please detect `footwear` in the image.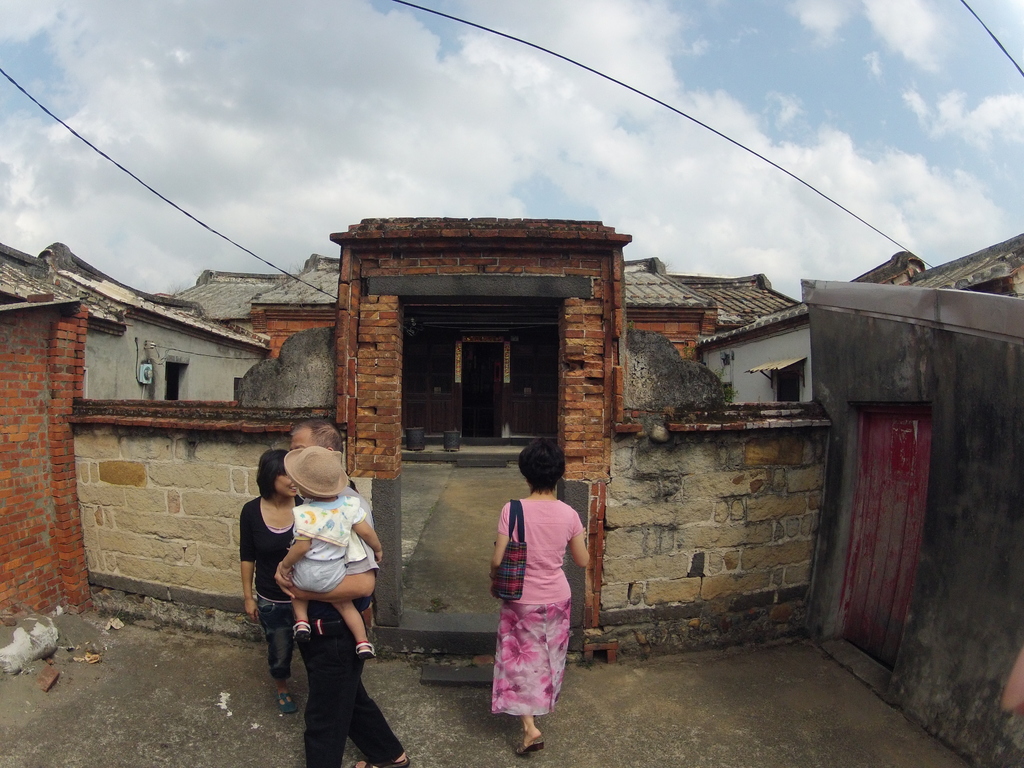
357,643,380,662.
